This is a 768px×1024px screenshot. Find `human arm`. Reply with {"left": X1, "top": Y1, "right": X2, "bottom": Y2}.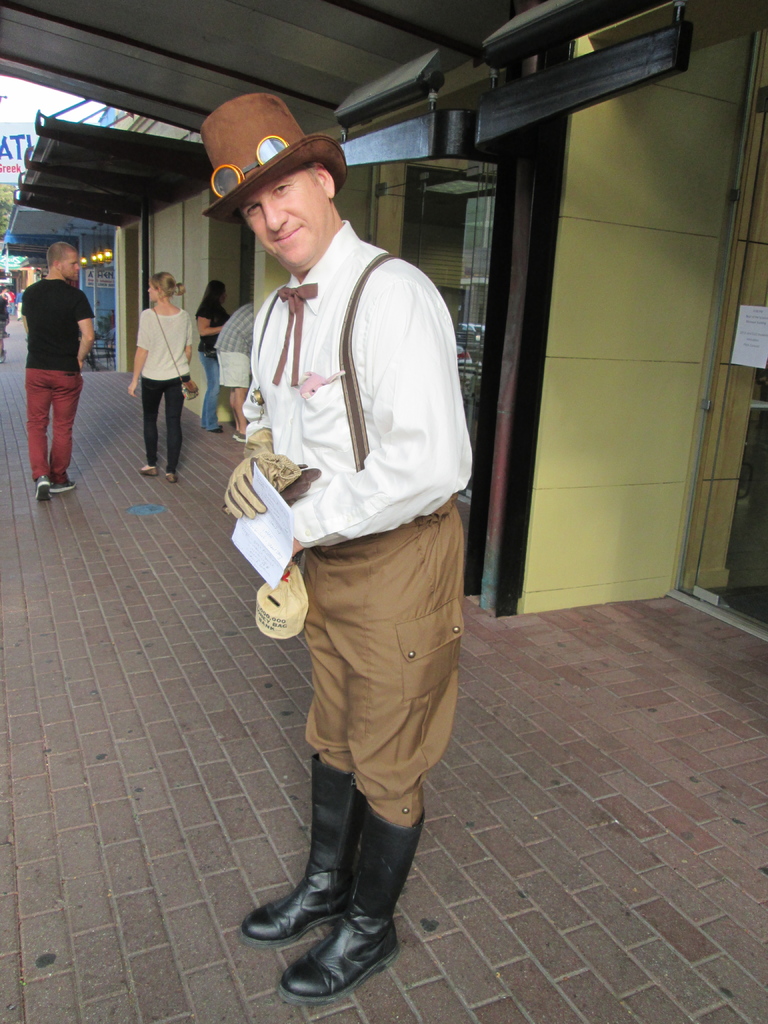
{"left": 20, "top": 279, "right": 43, "bottom": 342}.
